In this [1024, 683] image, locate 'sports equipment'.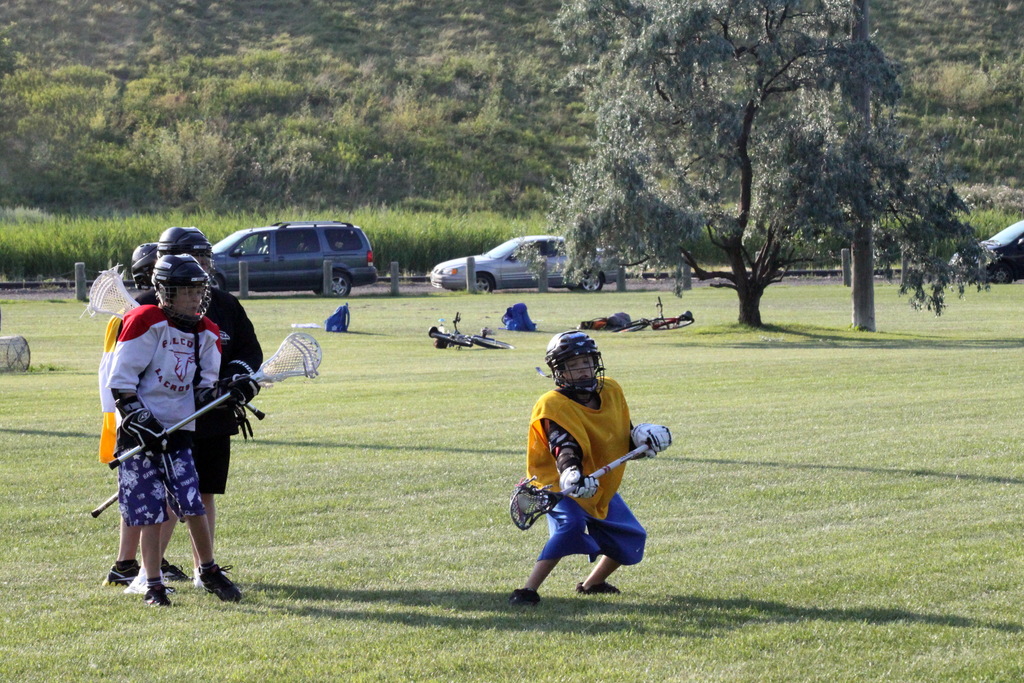
Bounding box: crop(130, 245, 155, 290).
